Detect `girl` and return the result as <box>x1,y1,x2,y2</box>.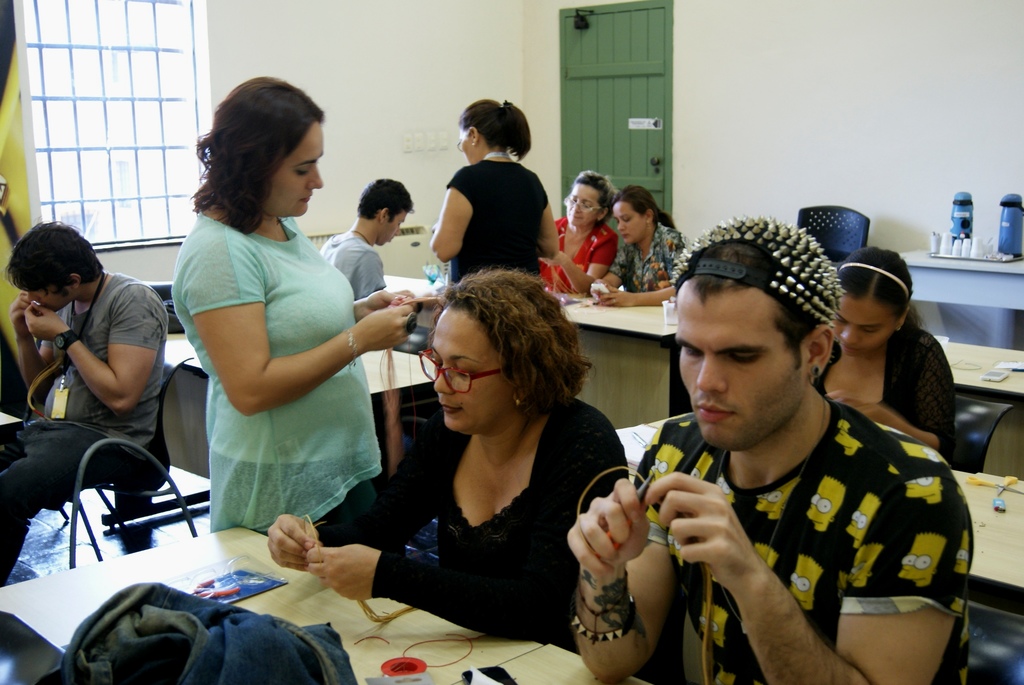
<box>593,185,694,309</box>.
